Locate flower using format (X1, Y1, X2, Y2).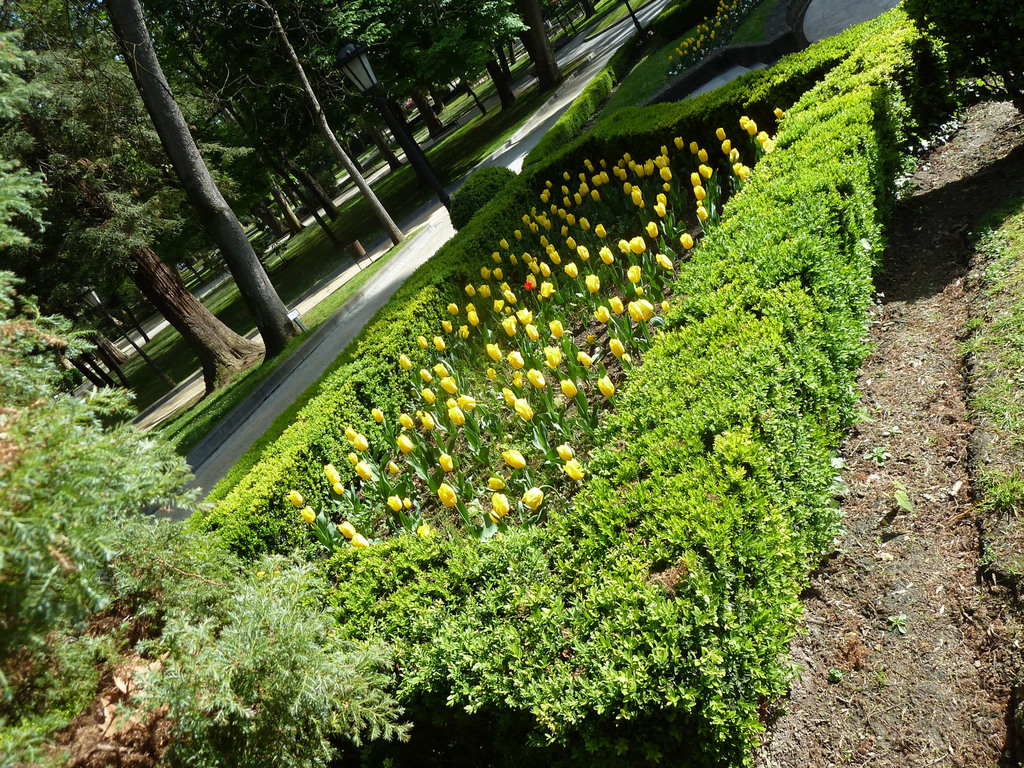
(479, 262, 489, 278).
